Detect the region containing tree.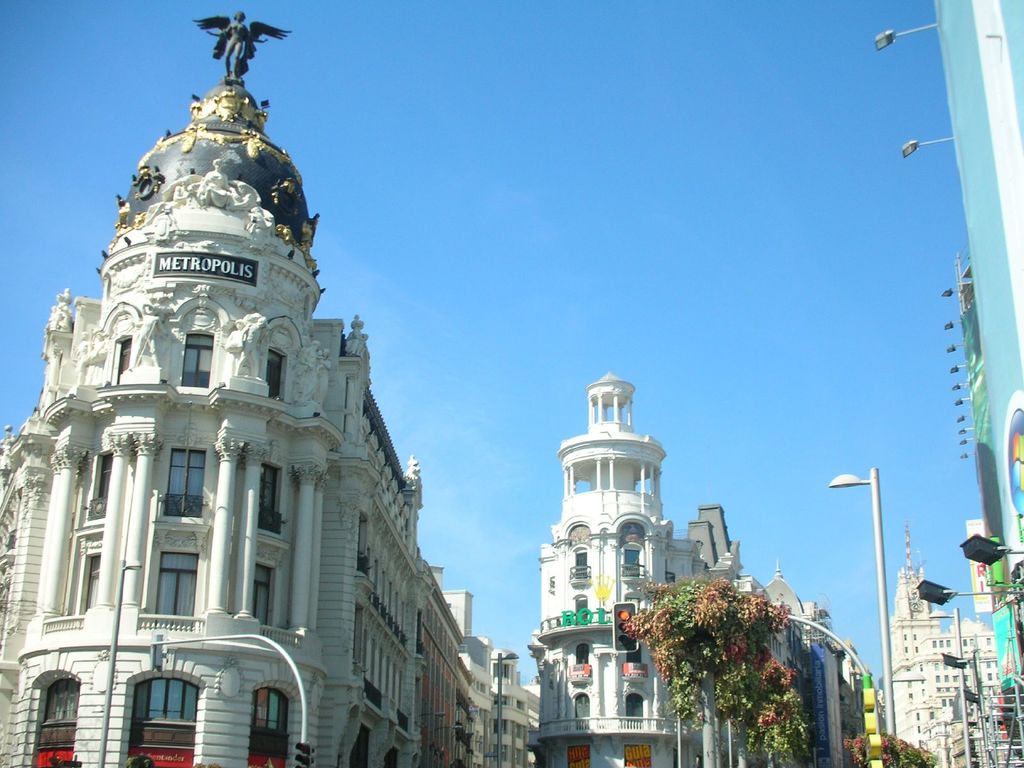
left=613, top=570, right=854, bottom=721.
